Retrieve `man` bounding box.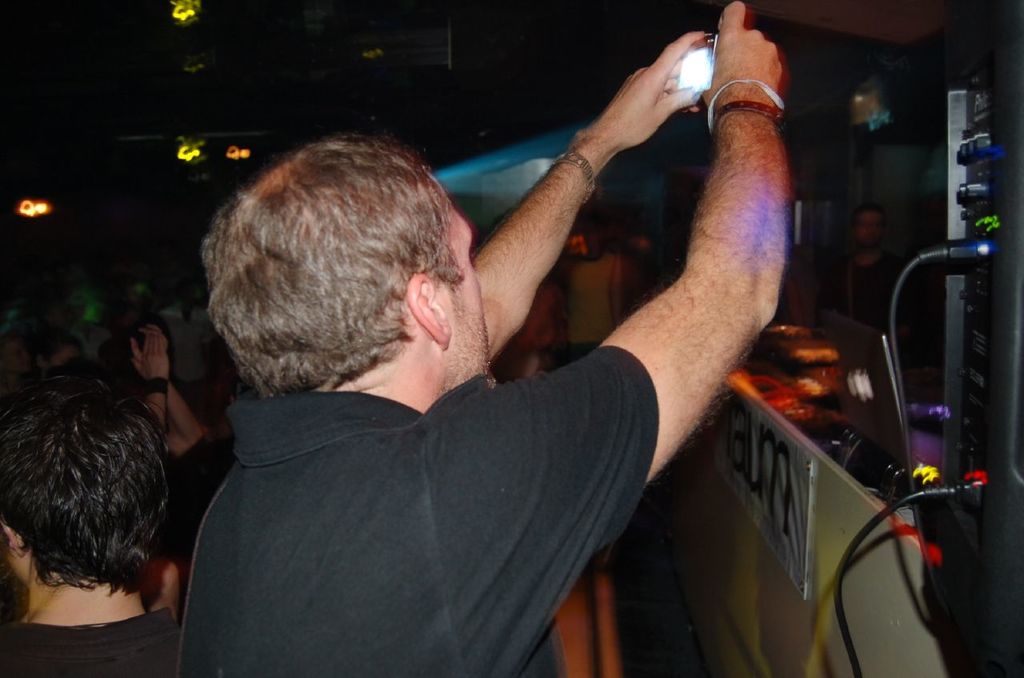
Bounding box: 0, 364, 190, 677.
